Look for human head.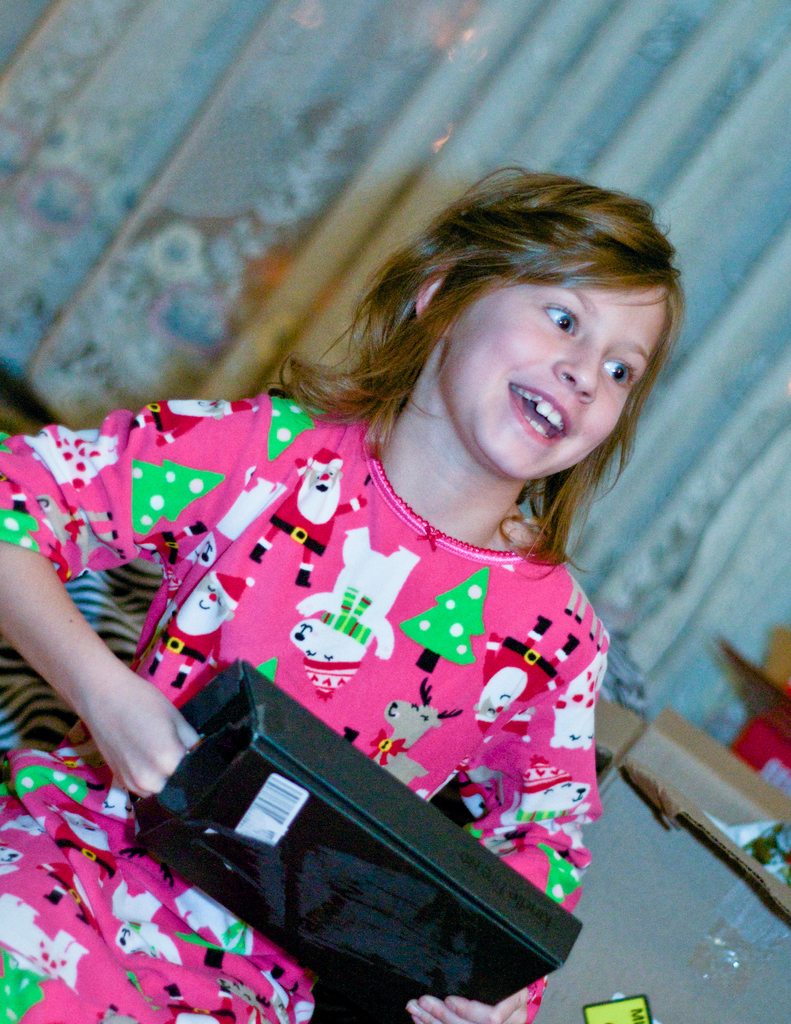
Found: (360, 220, 635, 486).
